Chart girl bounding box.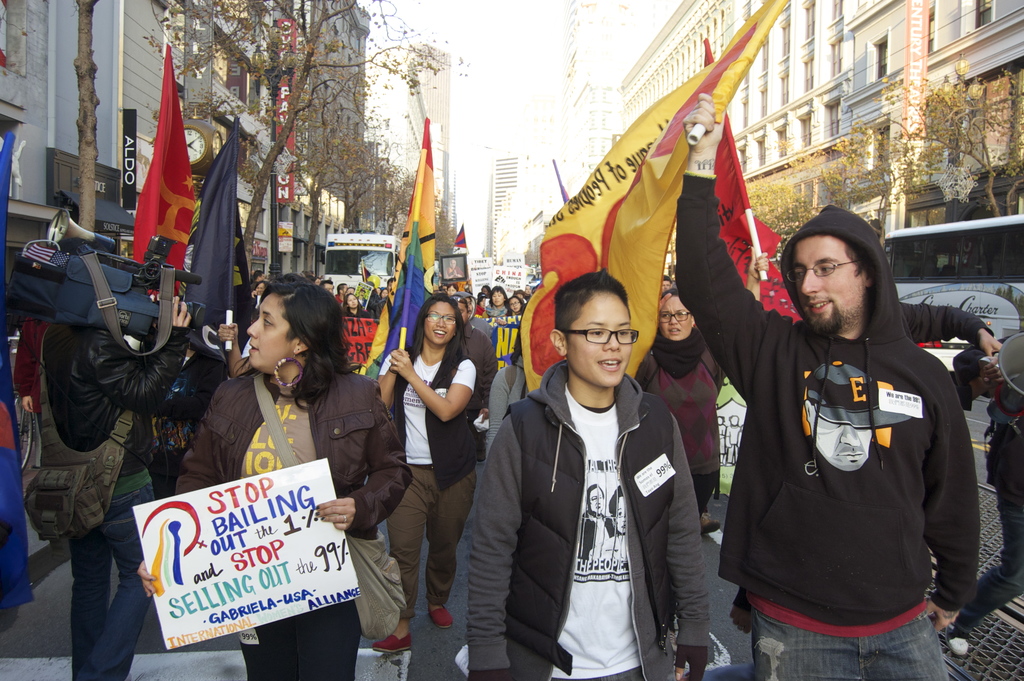
Charted: <bbox>132, 275, 417, 680</bbox>.
